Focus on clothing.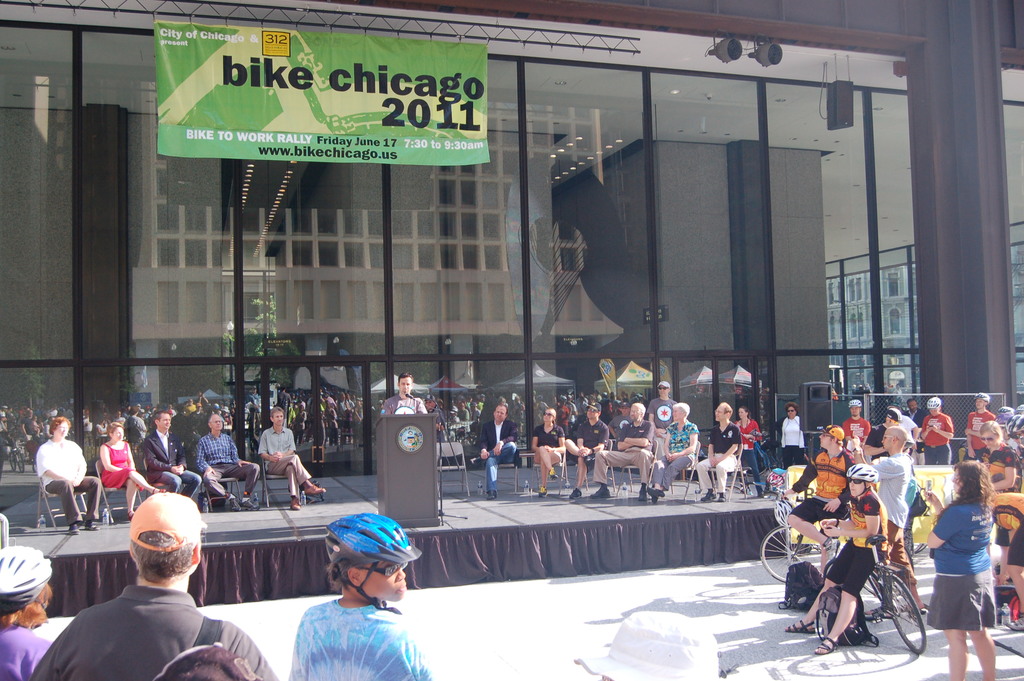
Focused at [650, 418, 696, 490].
